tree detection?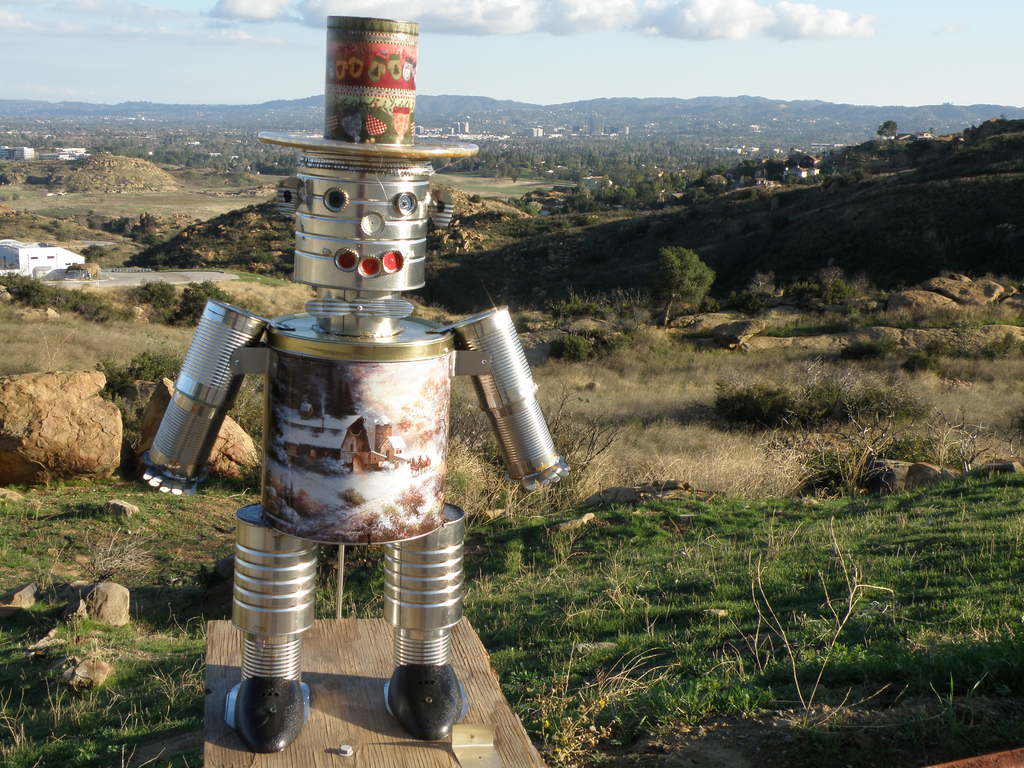
877/120/897/141
